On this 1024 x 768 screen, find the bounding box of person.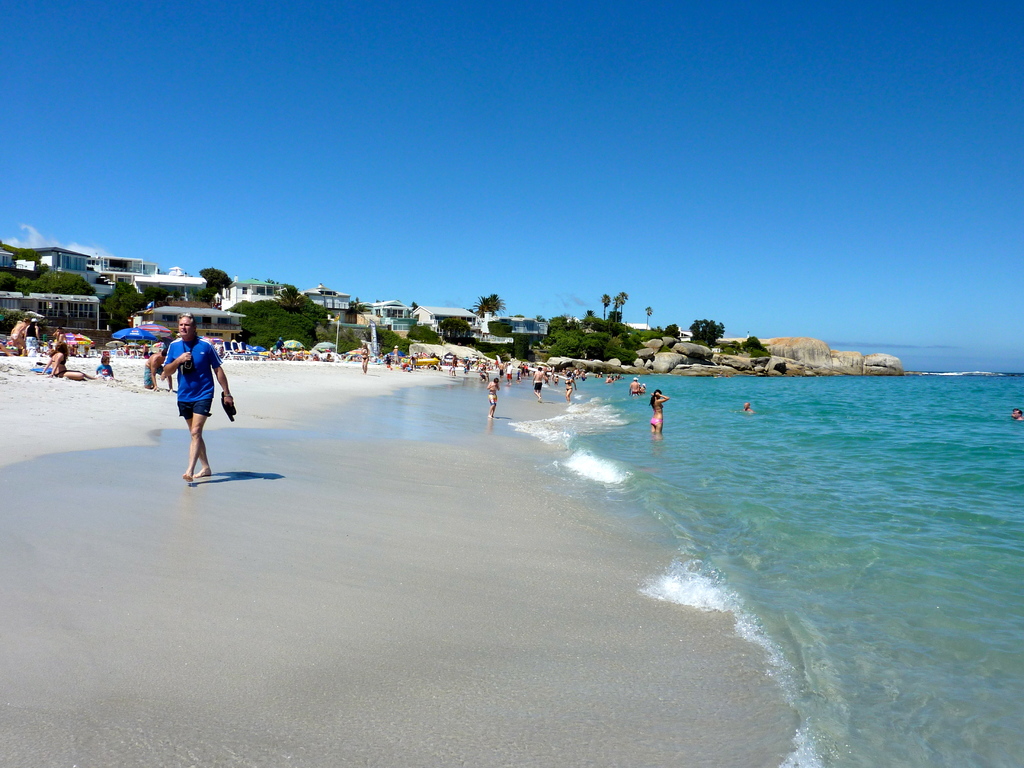
Bounding box: x1=554 y1=375 x2=559 y2=386.
